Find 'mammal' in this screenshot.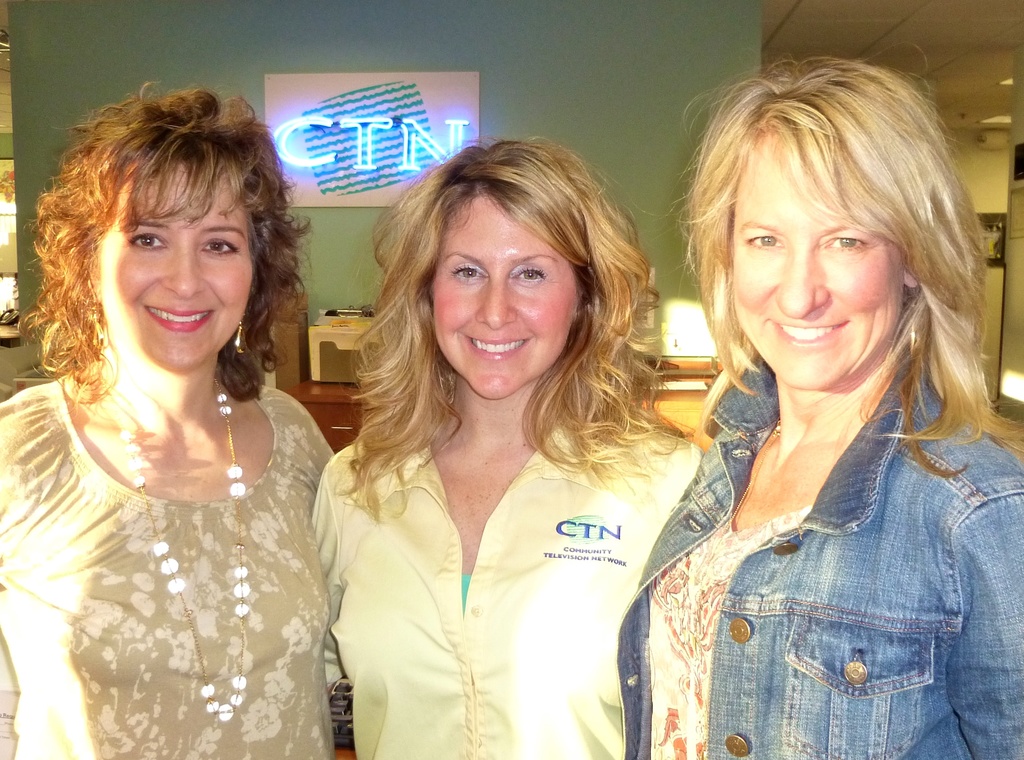
The bounding box for 'mammal' is box=[310, 128, 702, 759].
